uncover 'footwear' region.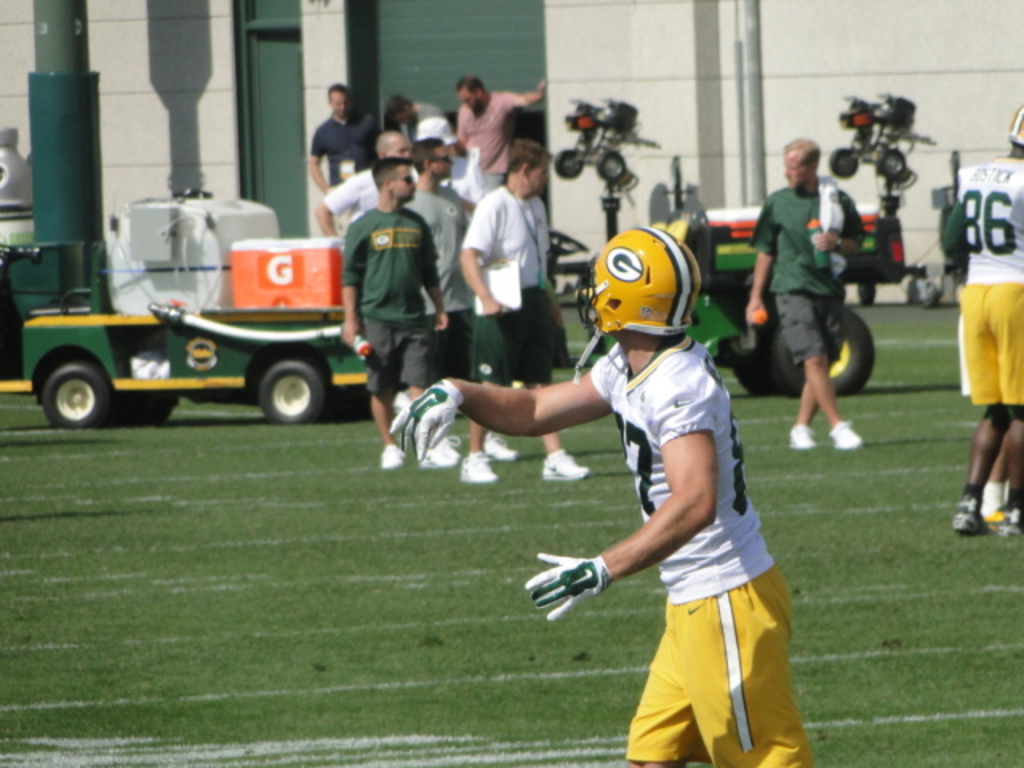
Uncovered: {"left": 795, "top": 421, "right": 816, "bottom": 456}.
